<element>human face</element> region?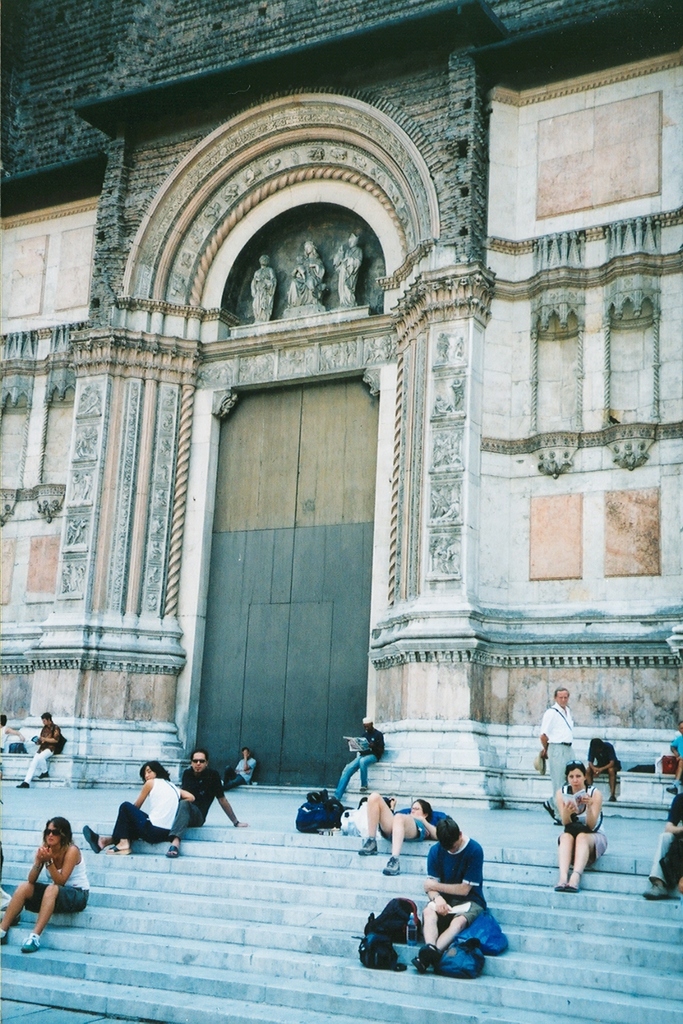
<bbox>141, 764, 159, 782</bbox>
